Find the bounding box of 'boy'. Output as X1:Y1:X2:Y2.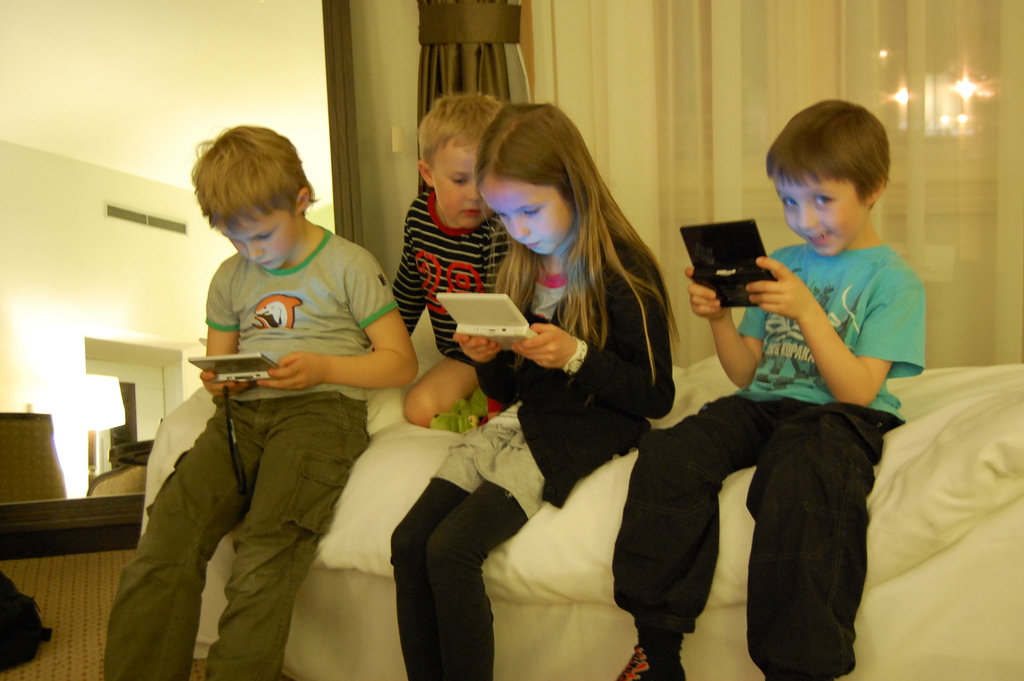
104:126:419:680.
